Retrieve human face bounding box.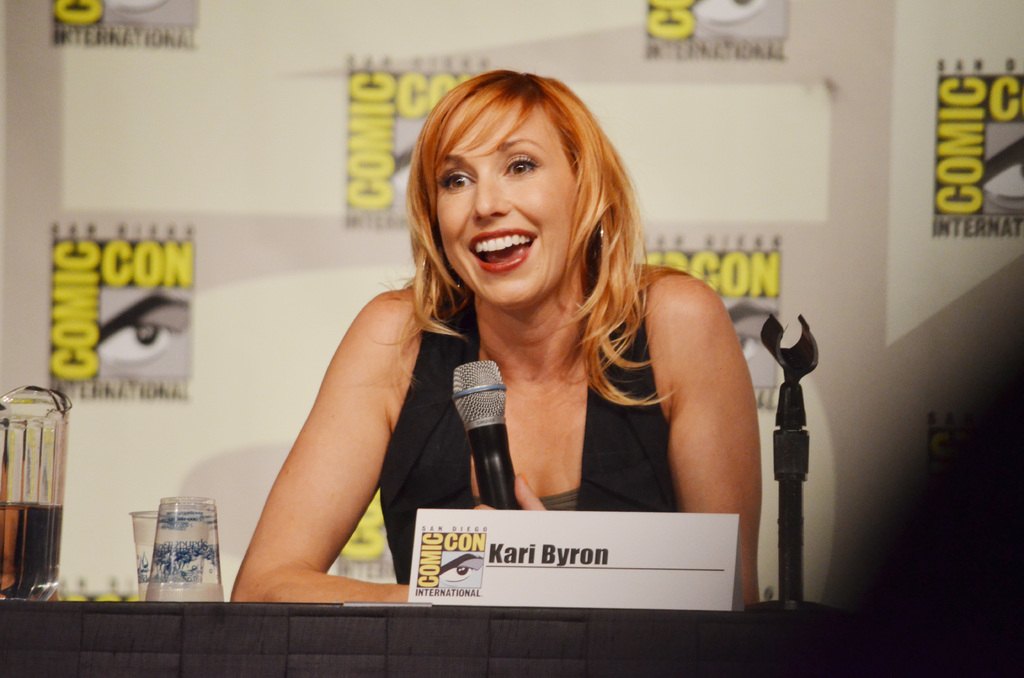
Bounding box: (980, 122, 1023, 213).
